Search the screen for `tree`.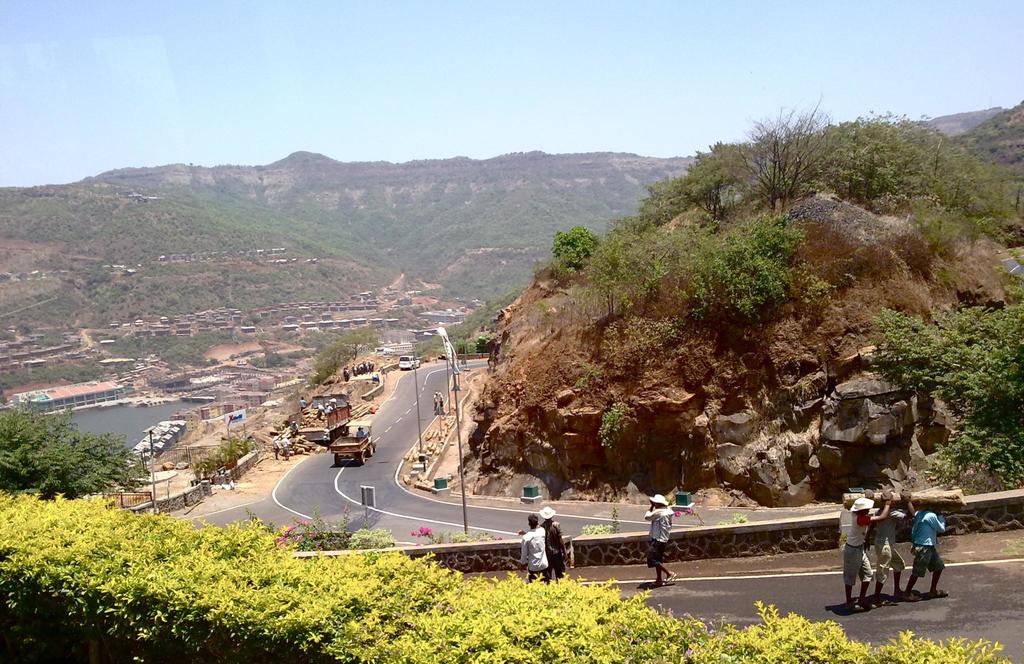
Found at {"x1": 273, "y1": 505, "x2": 352, "y2": 547}.
